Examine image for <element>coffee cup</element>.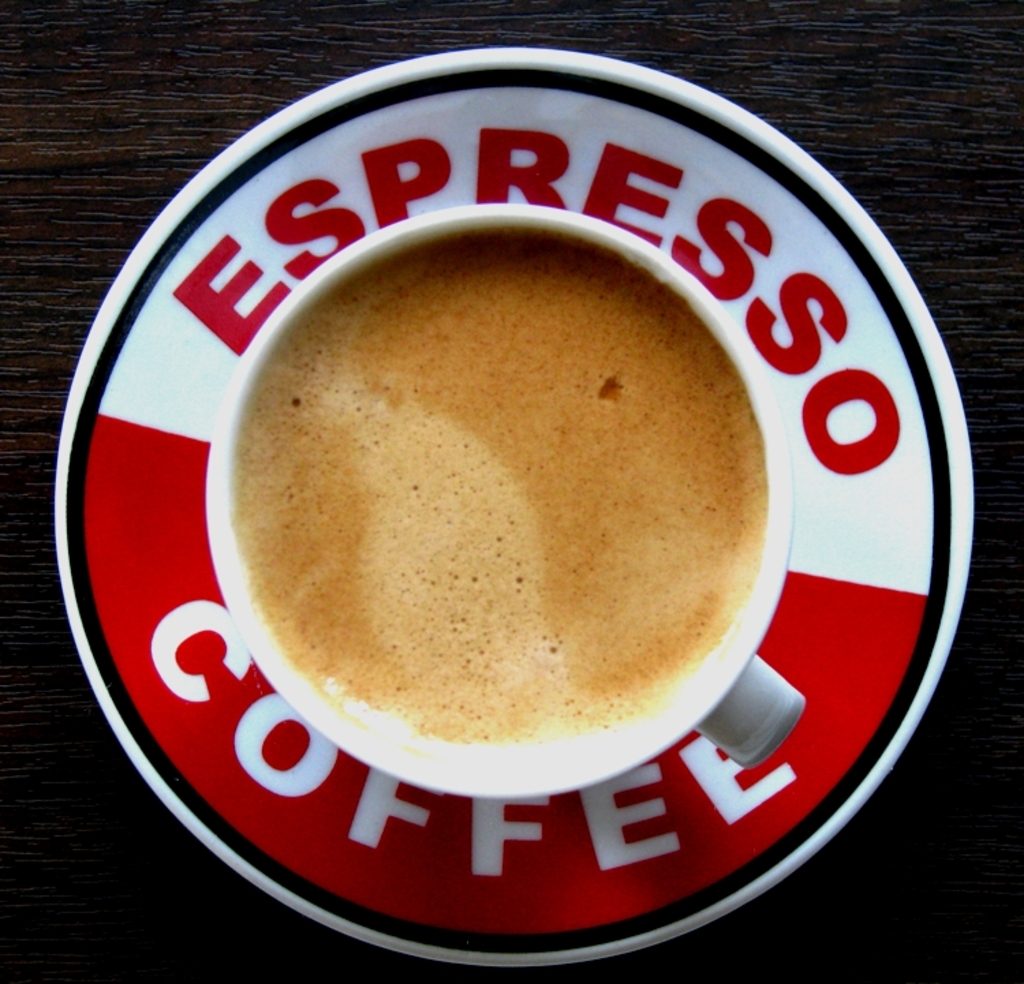
Examination result: Rect(209, 199, 807, 800).
